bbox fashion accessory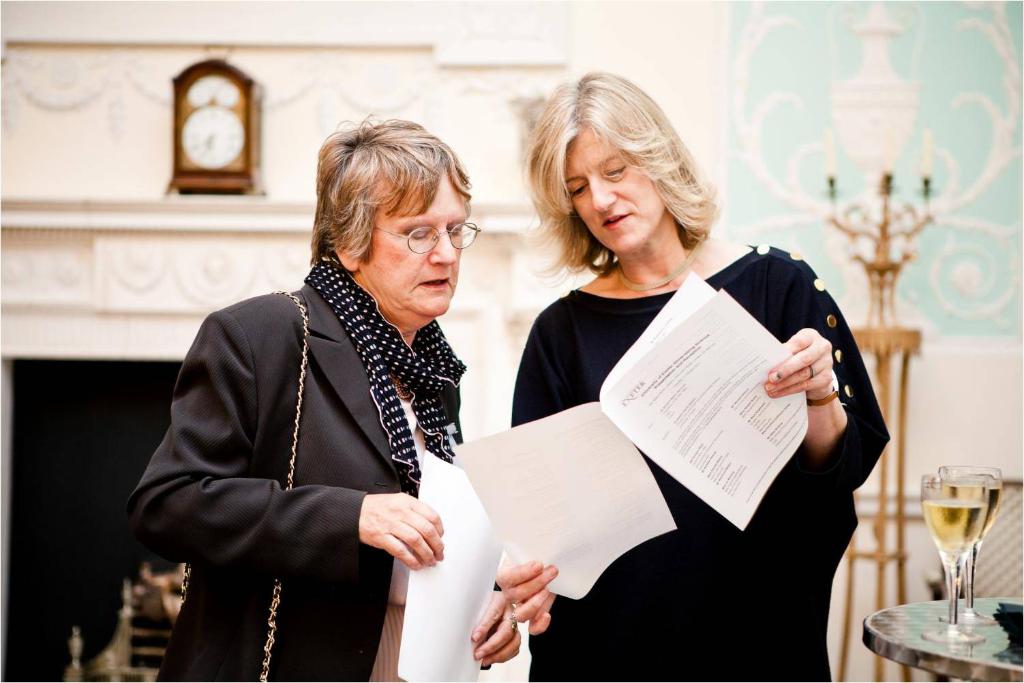
left=178, top=290, right=309, bottom=682
